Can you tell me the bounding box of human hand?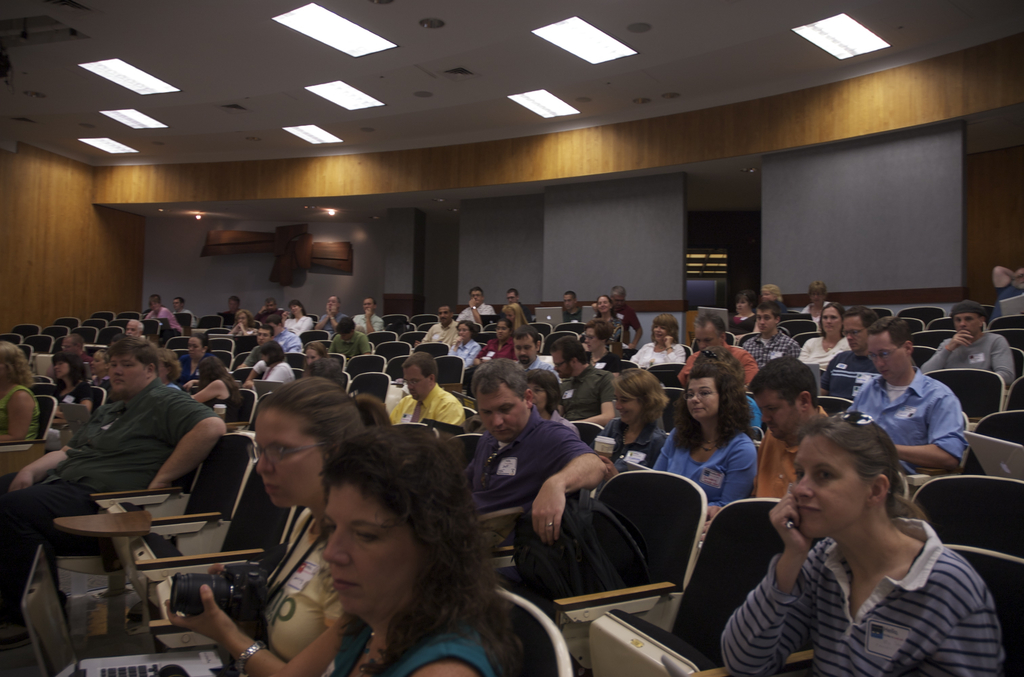
region(7, 468, 32, 496).
